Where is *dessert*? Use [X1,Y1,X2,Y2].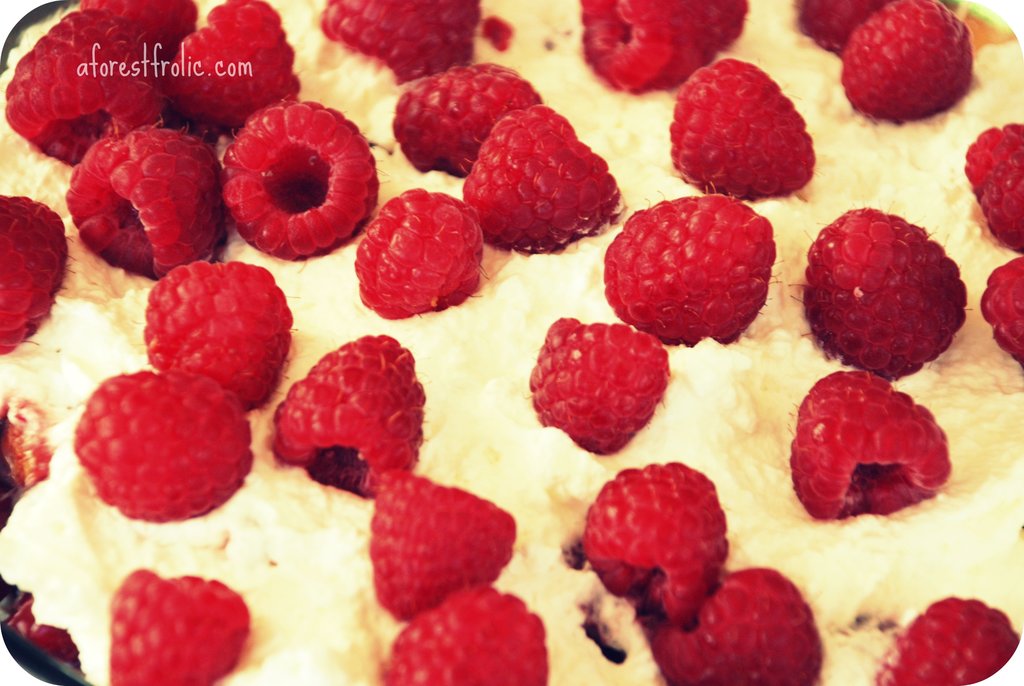
[0,0,1023,685].
